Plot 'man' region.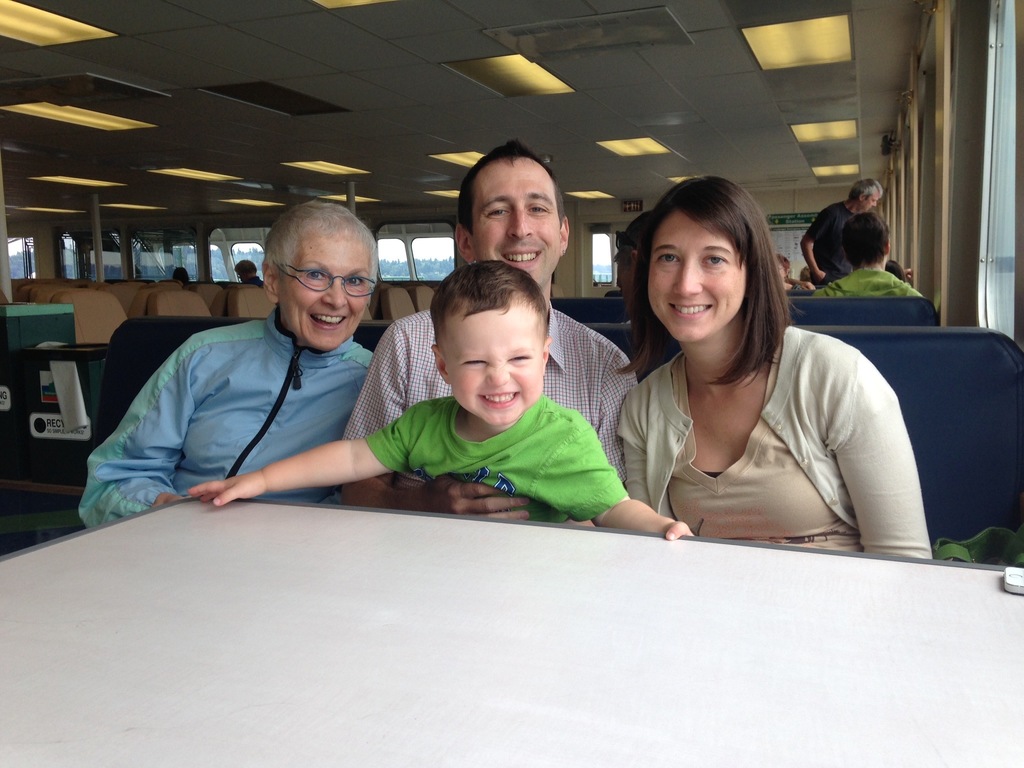
Plotted at 337/138/636/524.
